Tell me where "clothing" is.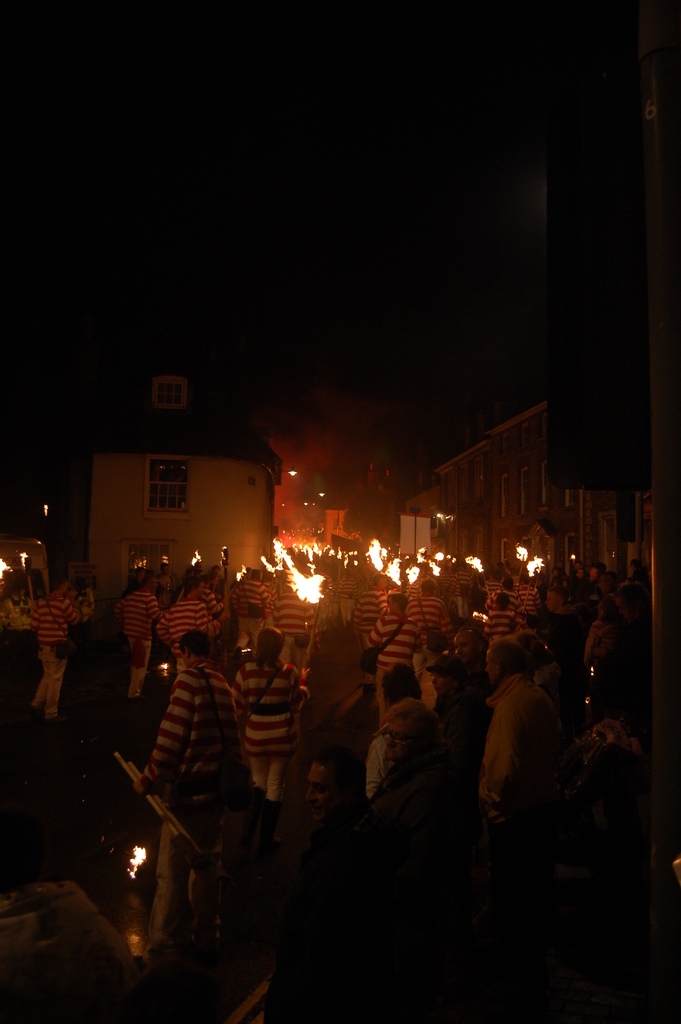
"clothing" is at {"left": 230, "top": 657, "right": 302, "bottom": 803}.
